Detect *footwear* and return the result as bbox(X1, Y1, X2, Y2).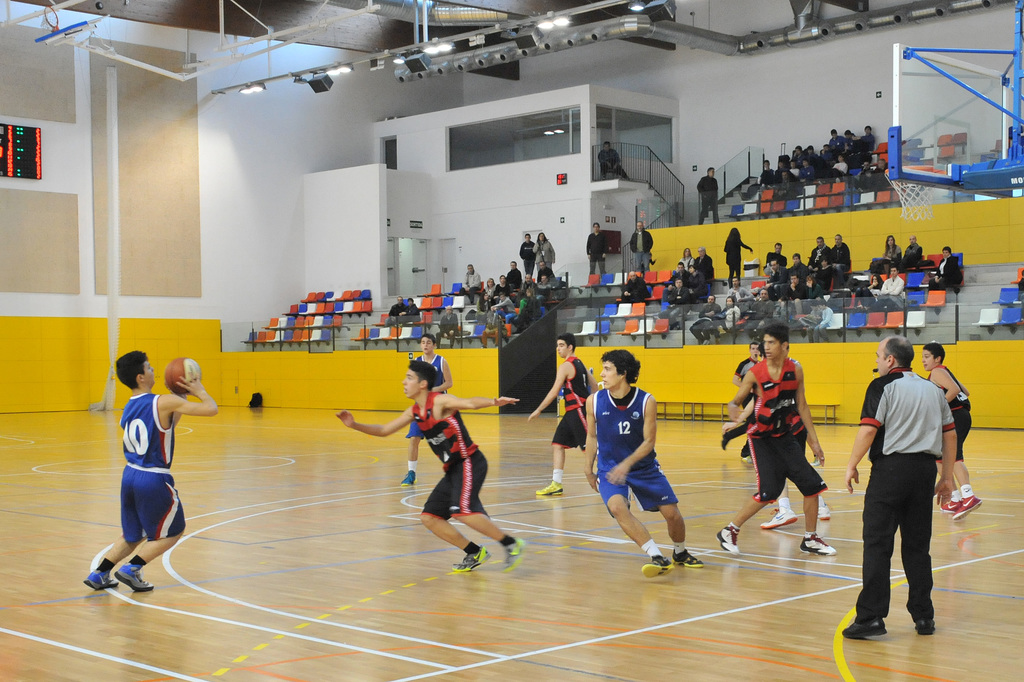
bbox(642, 557, 675, 578).
